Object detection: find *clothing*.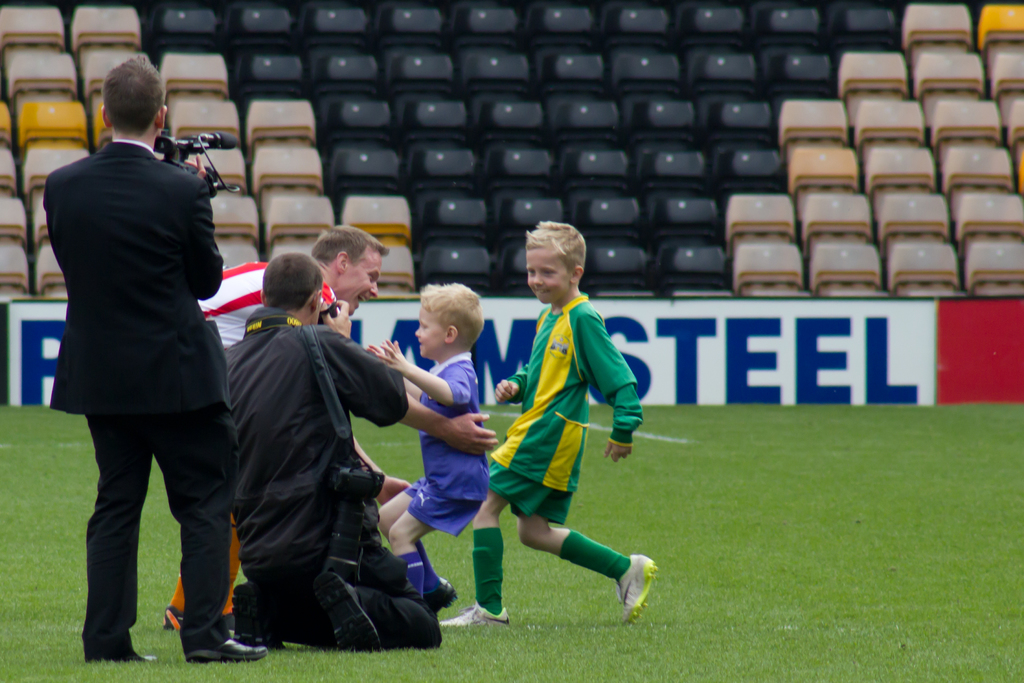
<box>38,69,248,585</box>.
